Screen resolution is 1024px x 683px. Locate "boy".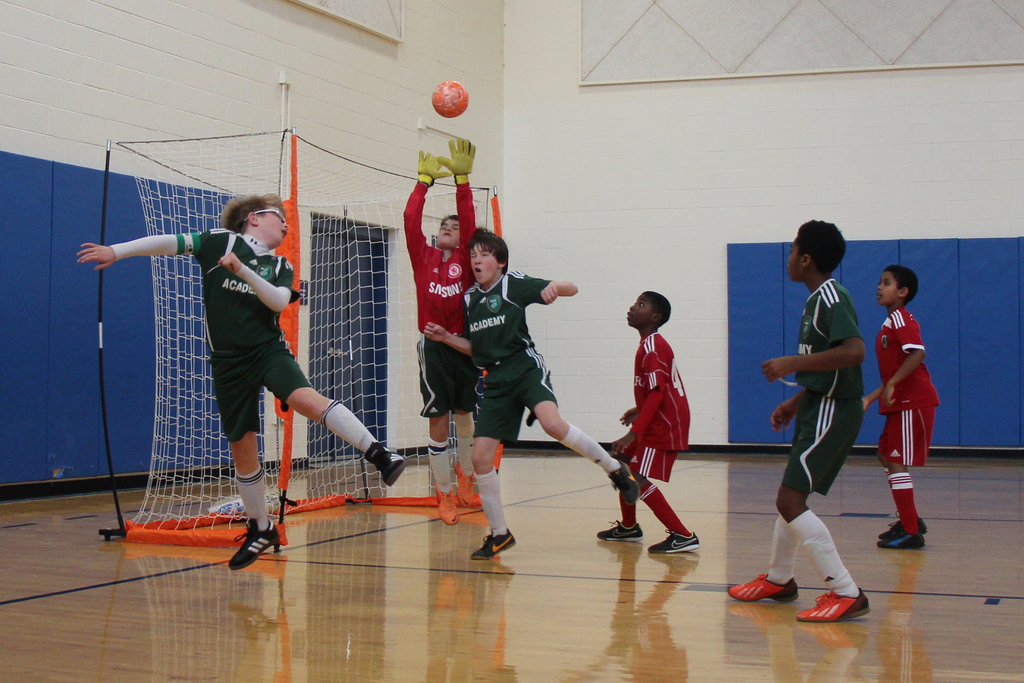
bbox=[862, 261, 940, 549].
